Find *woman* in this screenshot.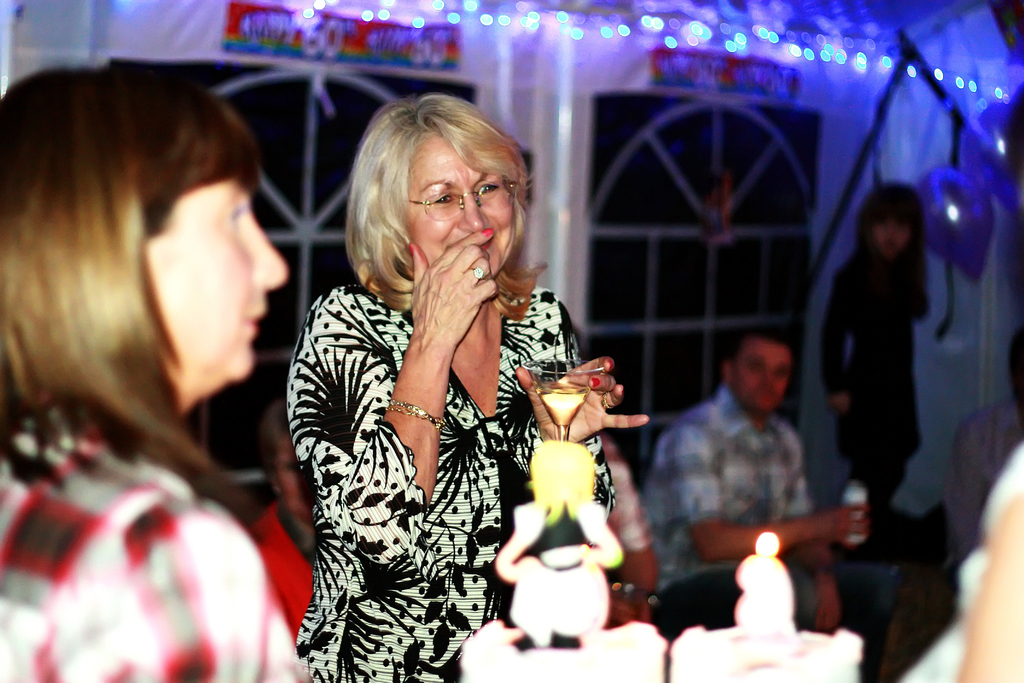
The bounding box for *woman* is left=0, top=68, right=287, bottom=682.
